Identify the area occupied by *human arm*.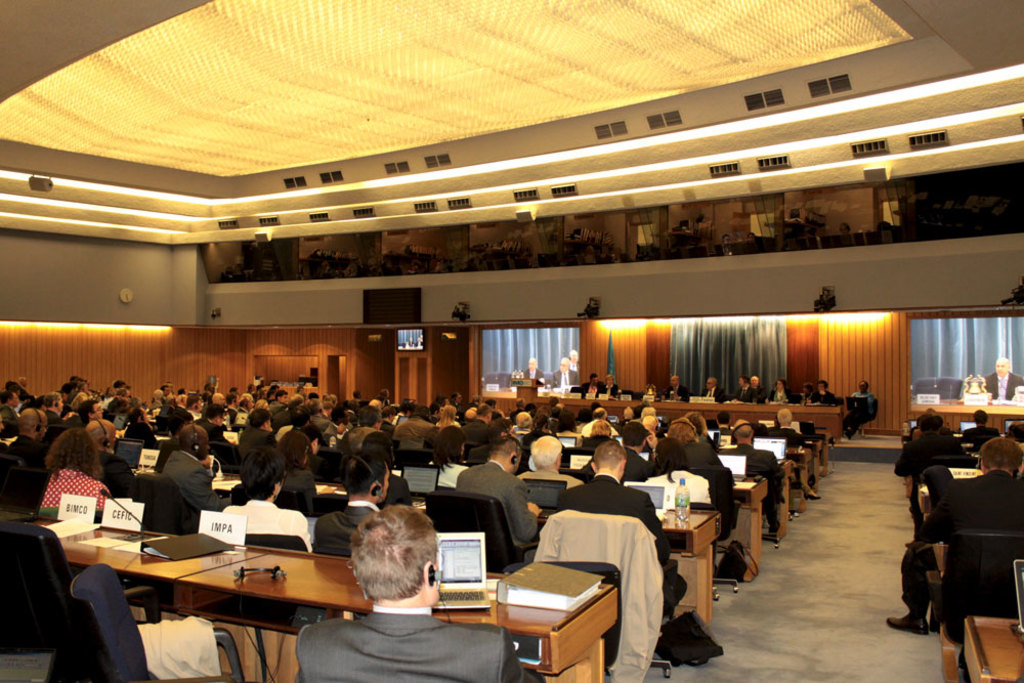
Area: {"left": 892, "top": 447, "right": 910, "bottom": 480}.
